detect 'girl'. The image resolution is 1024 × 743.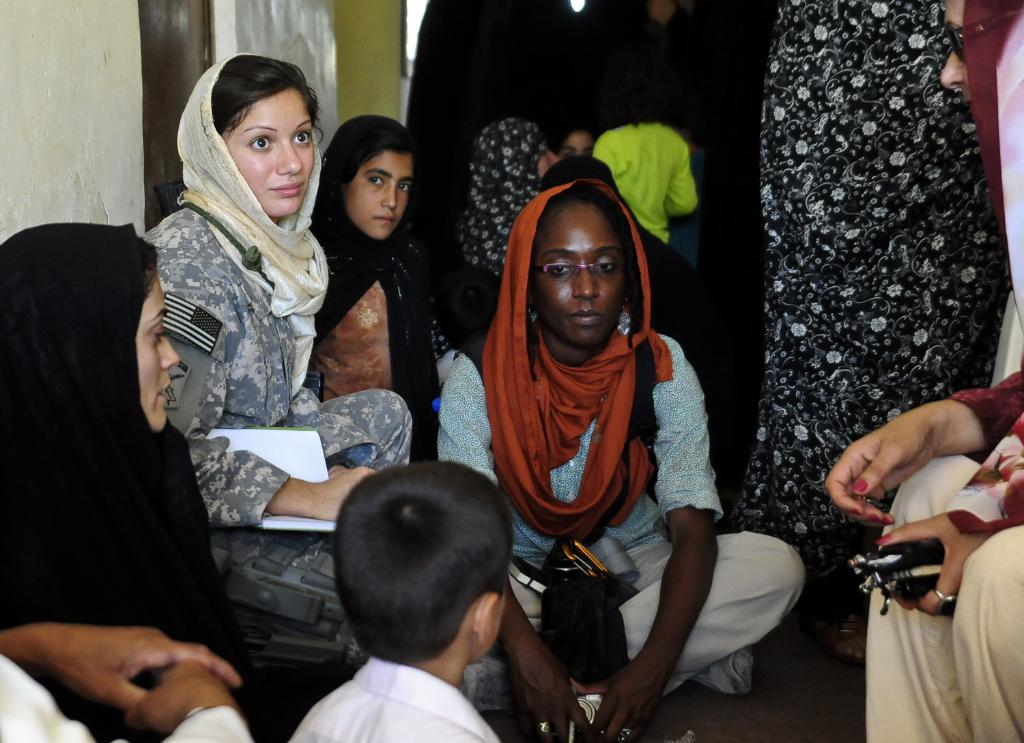
302 109 443 448.
